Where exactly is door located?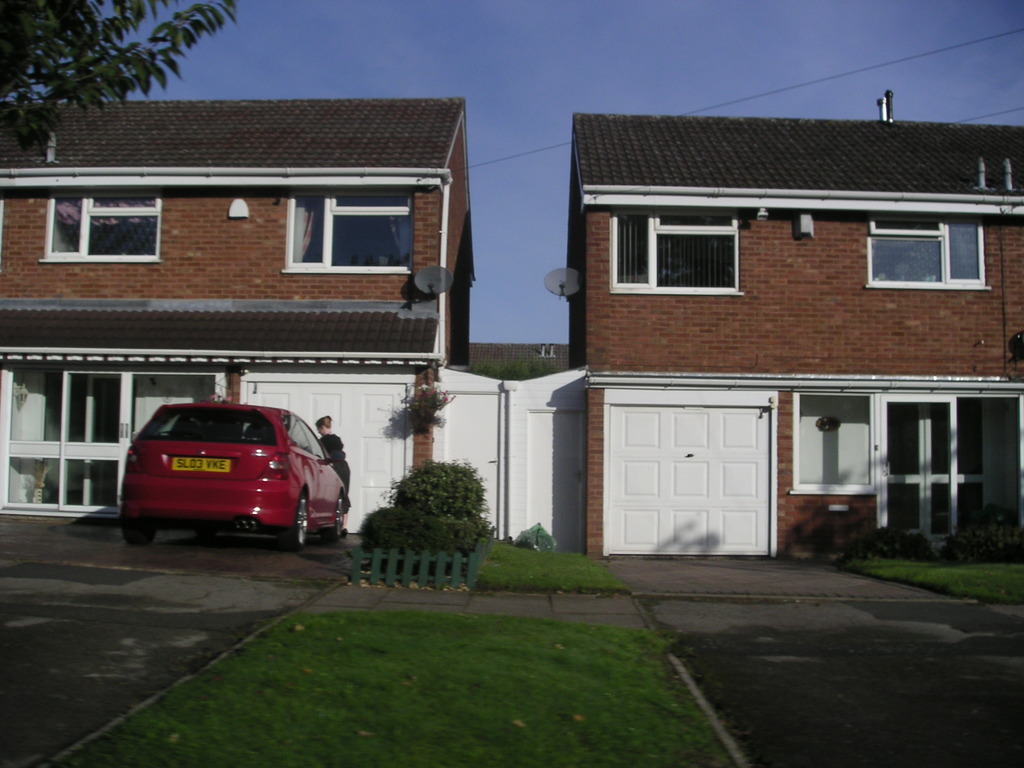
Its bounding box is select_region(58, 371, 123, 519).
